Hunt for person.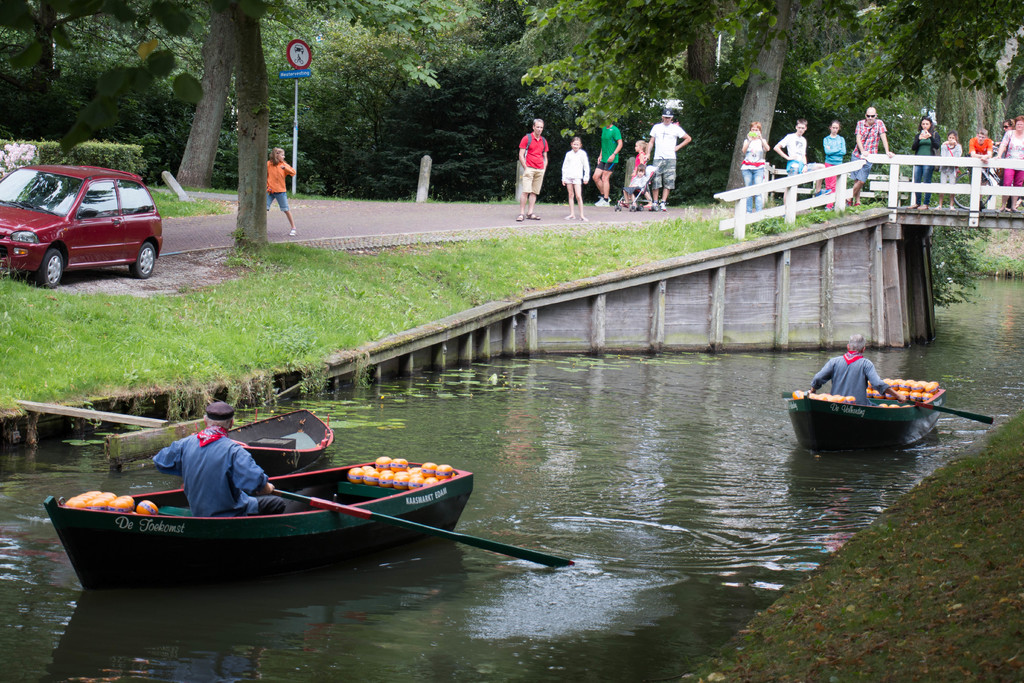
Hunted down at (x1=822, y1=120, x2=843, y2=214).
